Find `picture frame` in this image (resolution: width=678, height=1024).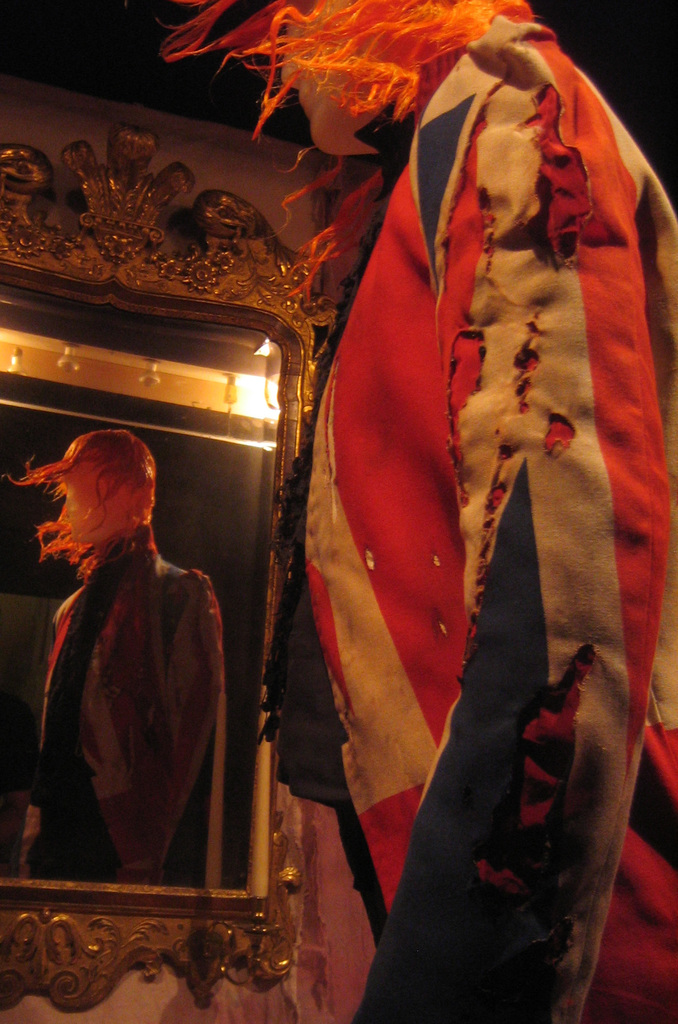
bbox(0, 300, 330, 965).
